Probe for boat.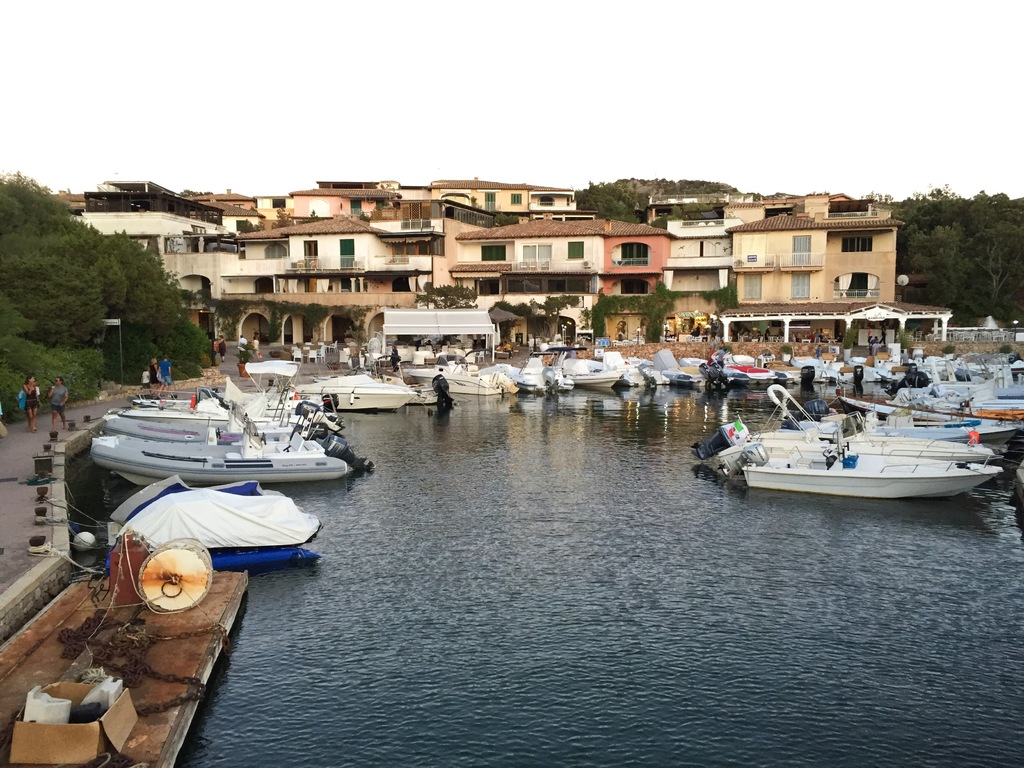
Probe result: region(87, 427, 355, 490).
